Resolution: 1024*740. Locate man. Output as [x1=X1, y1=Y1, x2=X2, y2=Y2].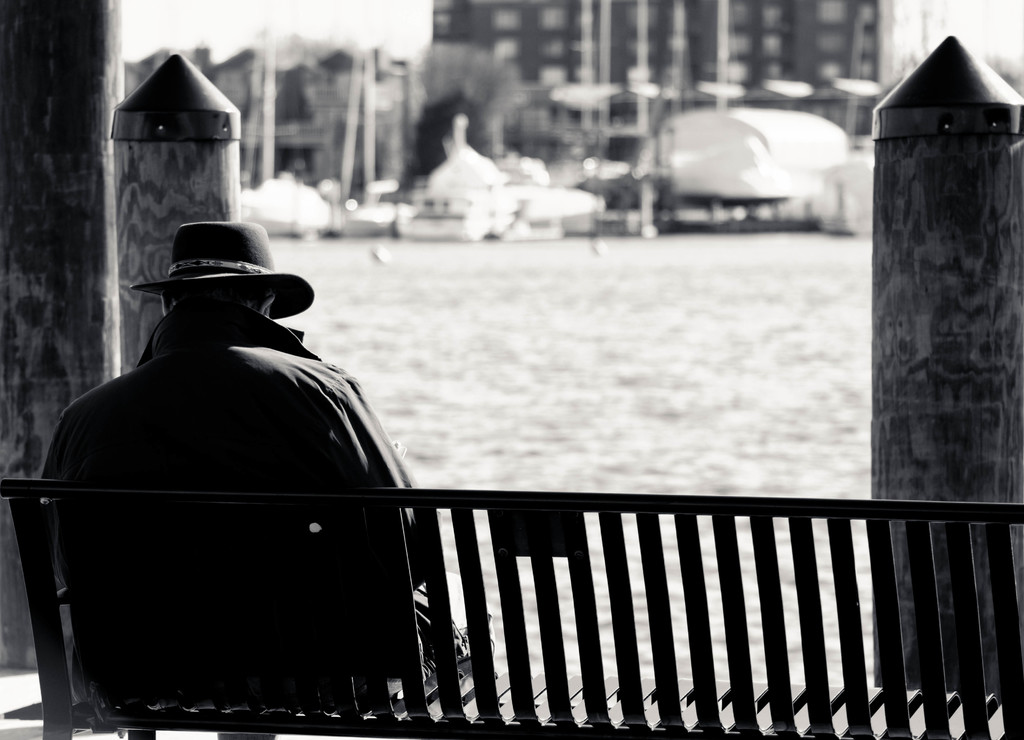
[x1=24, y1=172, x2=431, y2=729].
